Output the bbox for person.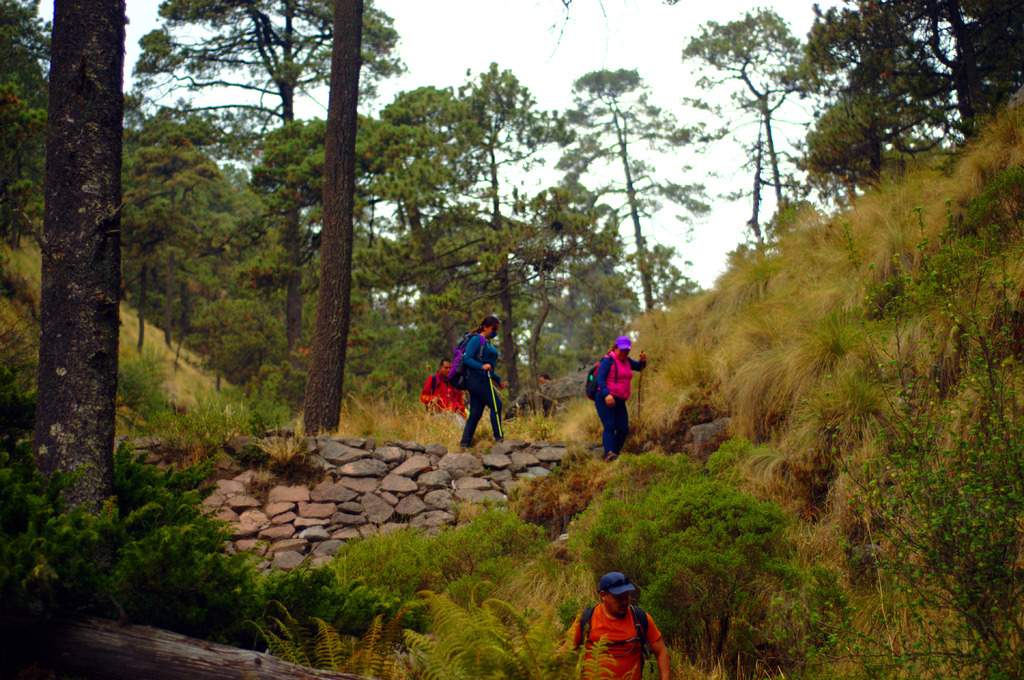
bbox=(452, 315, 504, 446).
